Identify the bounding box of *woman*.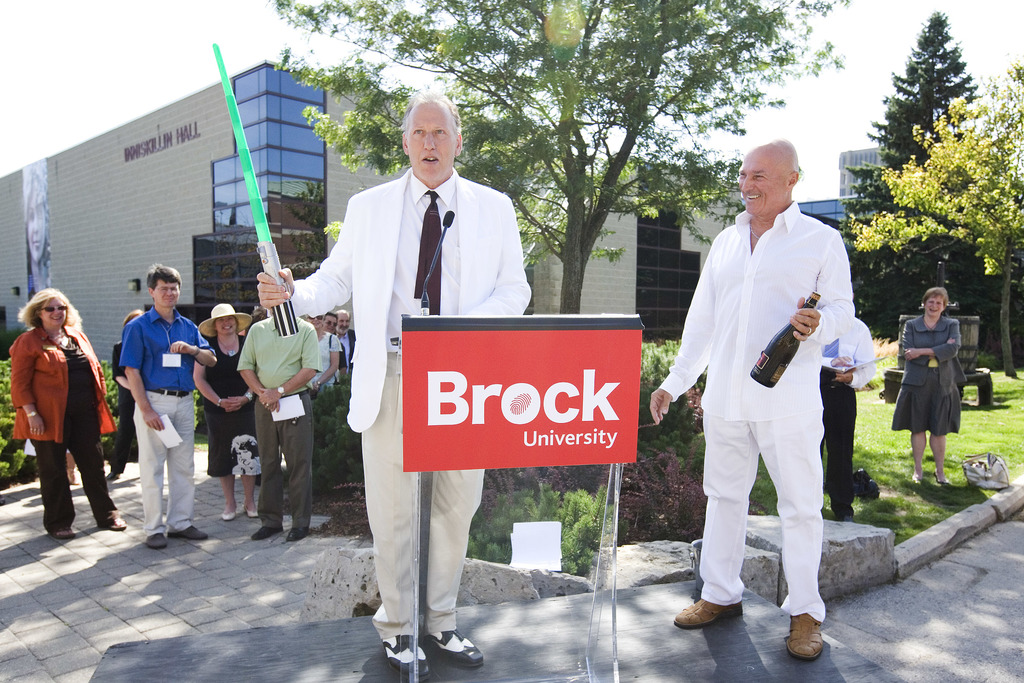
<box>193,302,263,520</box>.
